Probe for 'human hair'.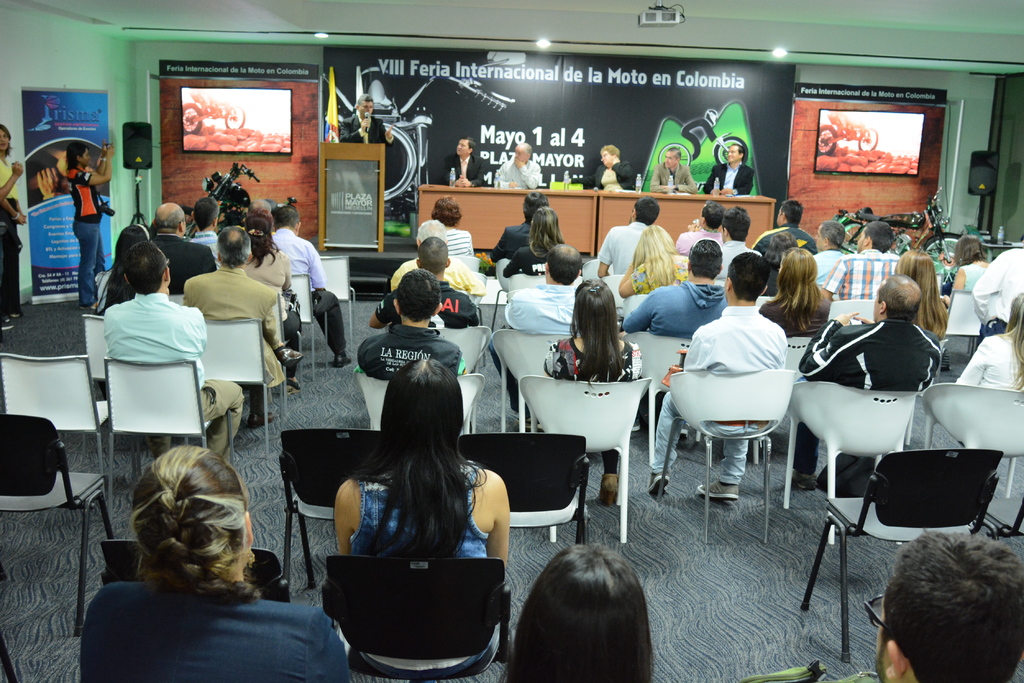
Probe result: bbox=(721, 207, 753, 241).
